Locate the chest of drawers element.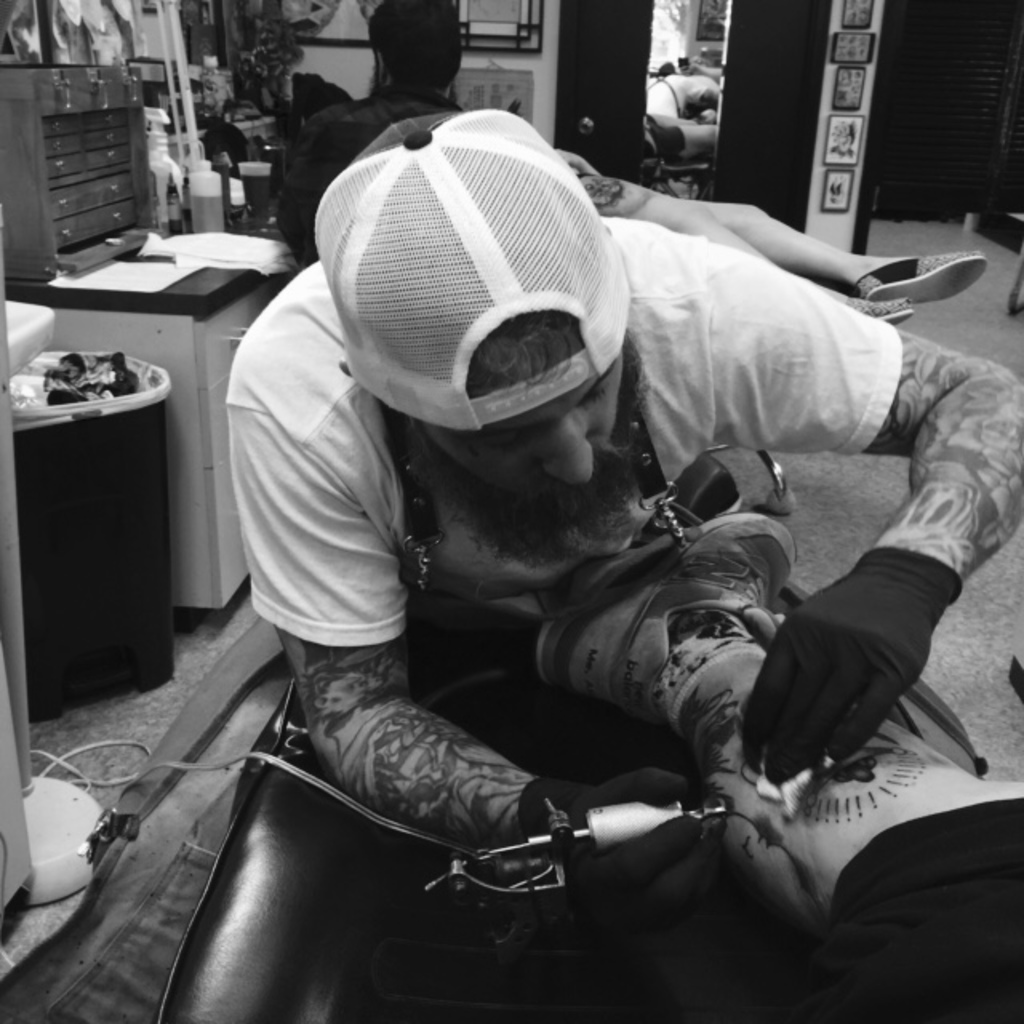
Element bbox: 0,242,286,635.
